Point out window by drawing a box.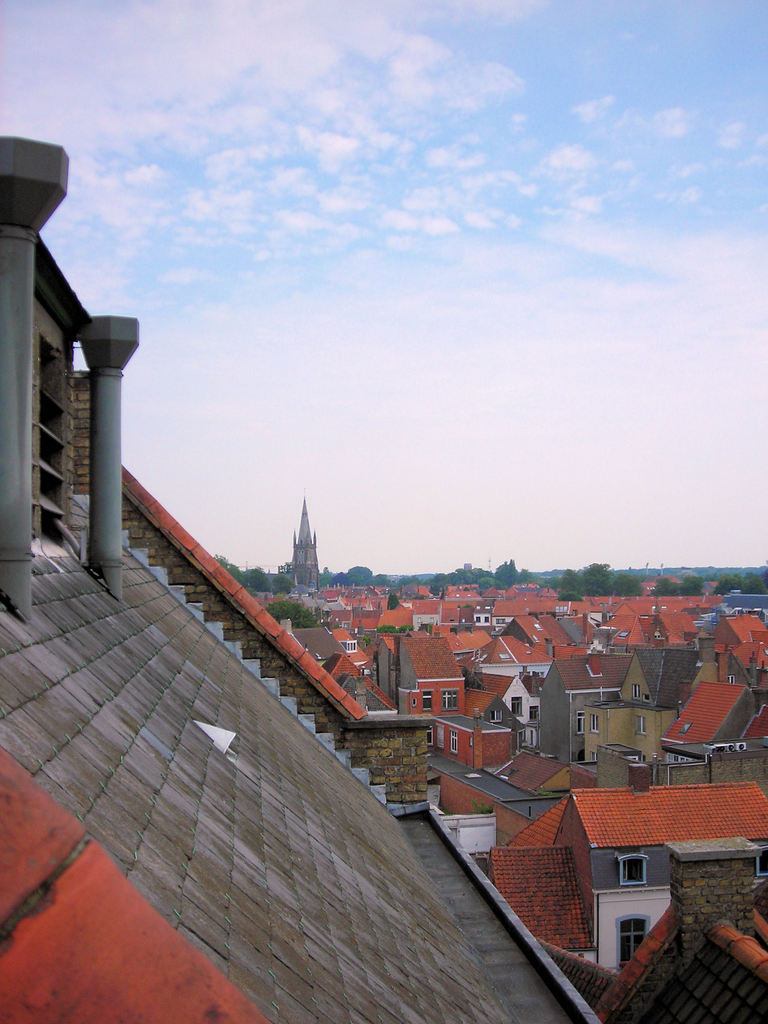
x1=593 y1=714 x2=596 y2=730.
